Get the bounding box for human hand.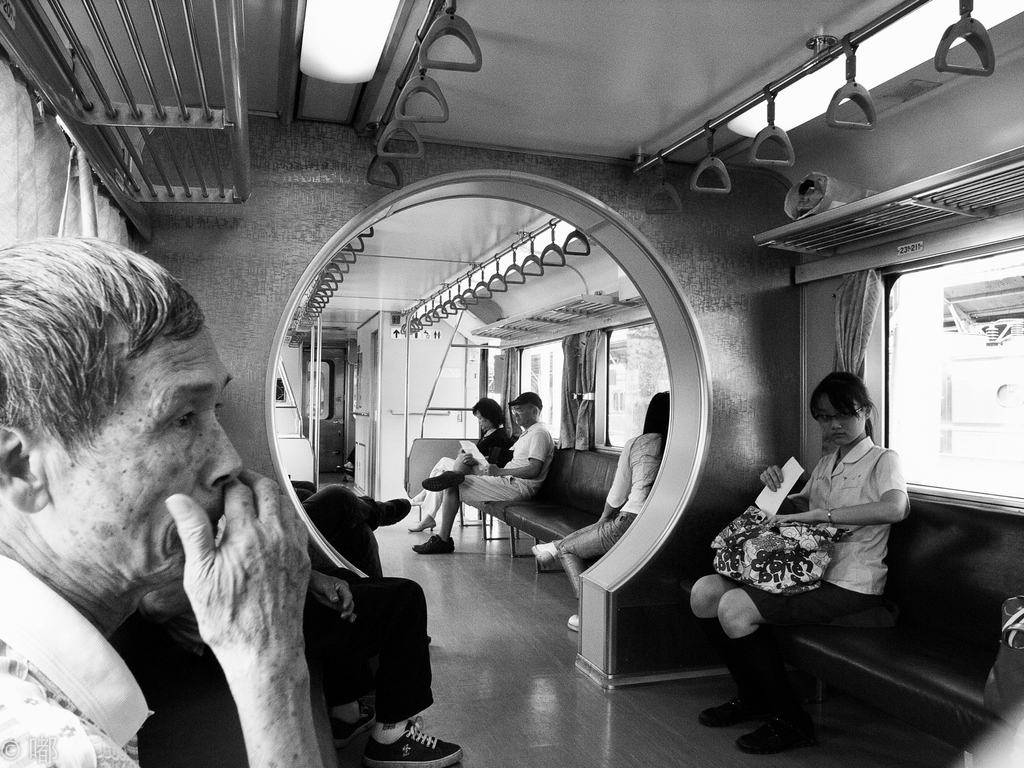
box(134, 462, 324, 701).
